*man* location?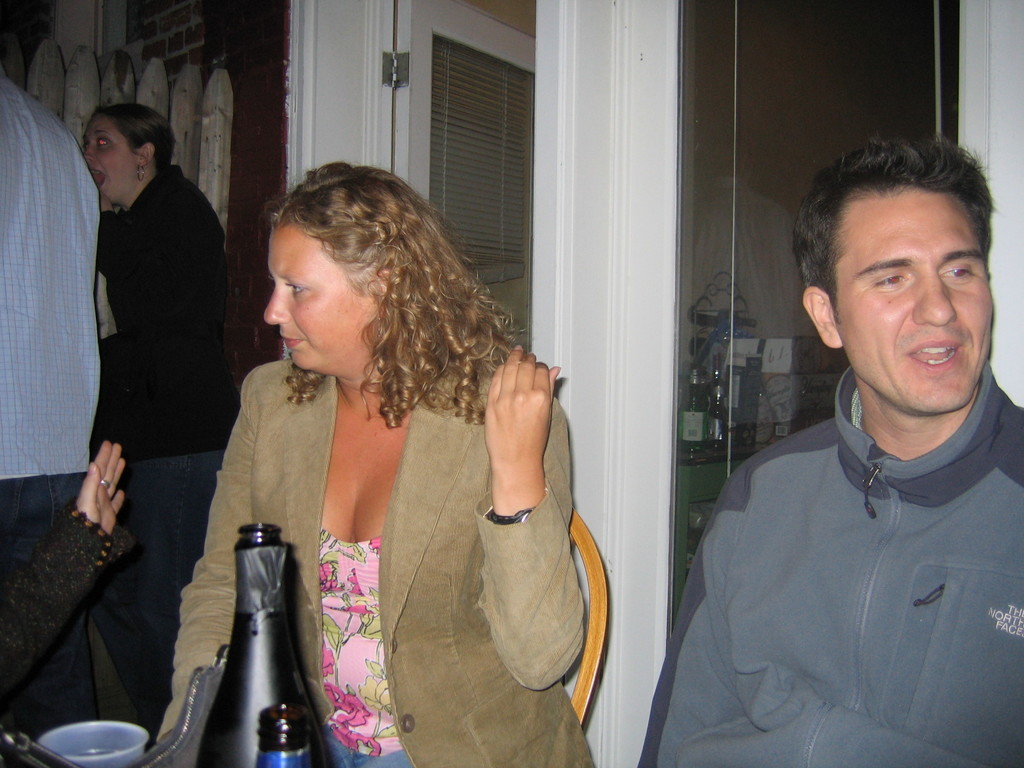
[658,136,1023,751]
